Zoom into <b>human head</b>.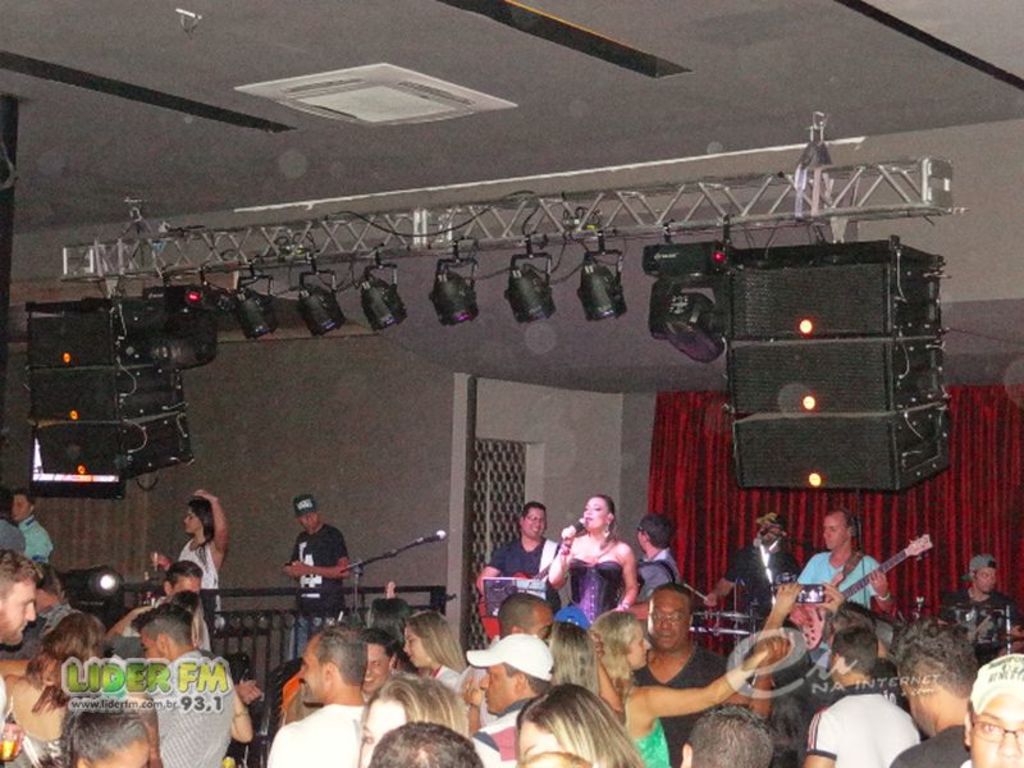
Zoom target: box(32, 566, 69, 626).
